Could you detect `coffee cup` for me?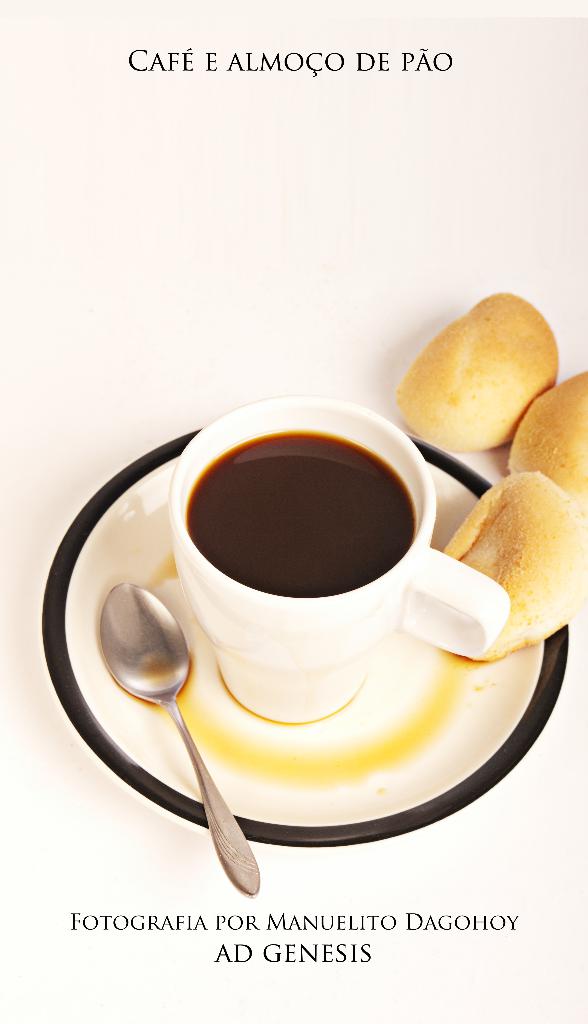
Detection result: (left=161, top=388, right=509, bottom=728).
